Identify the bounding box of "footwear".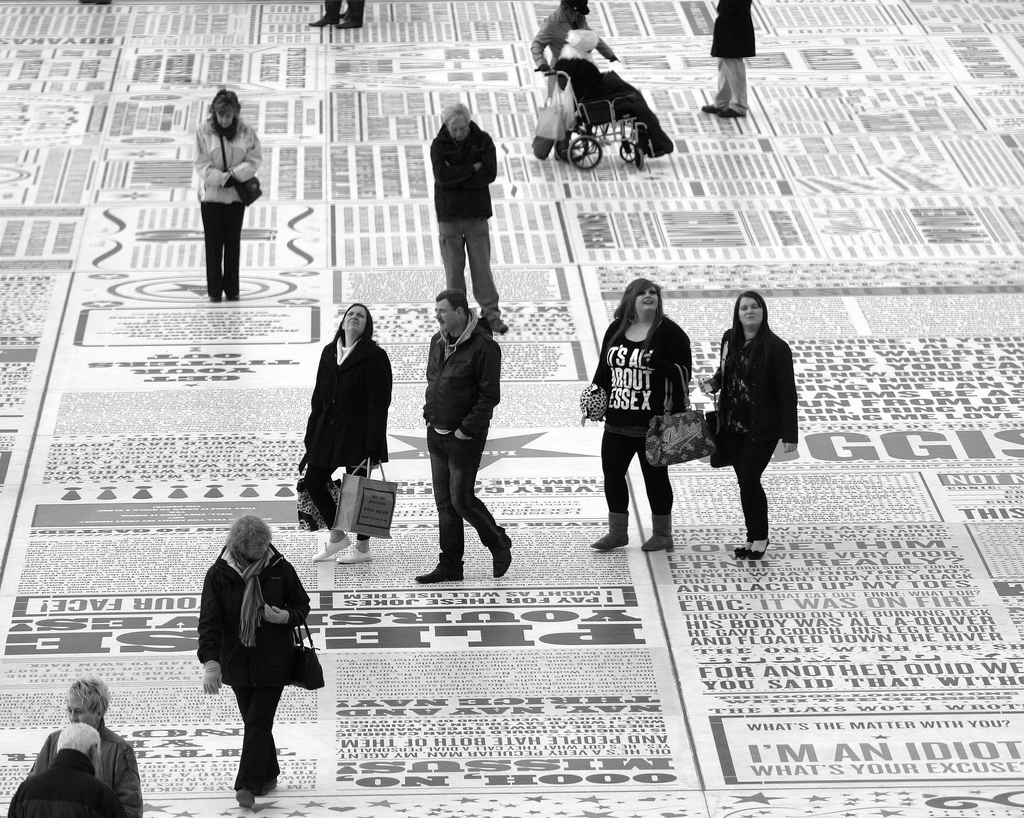
rect(489, 313, 507, 332).
